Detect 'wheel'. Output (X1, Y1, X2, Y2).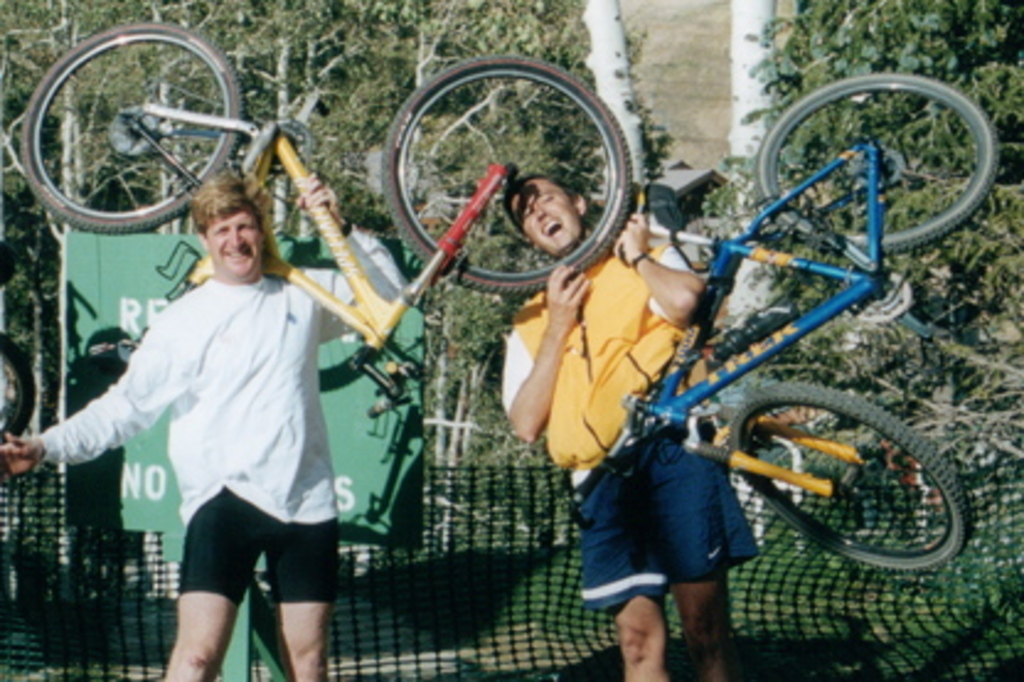
(0, 332, 37, 436).
